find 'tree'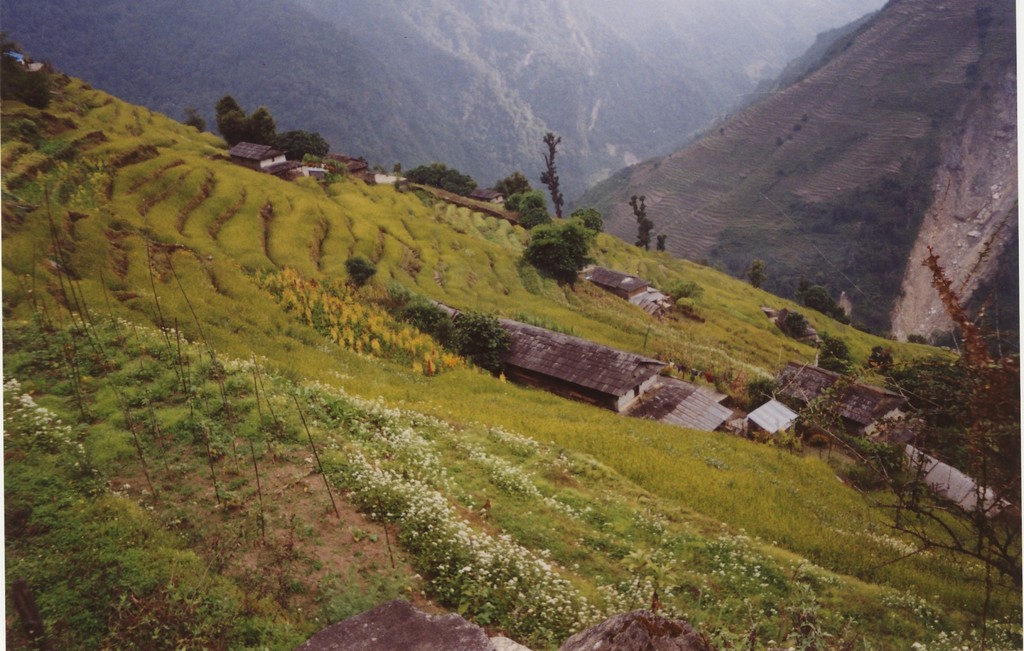
(left=490, top=170, right=531, bottom=198)
